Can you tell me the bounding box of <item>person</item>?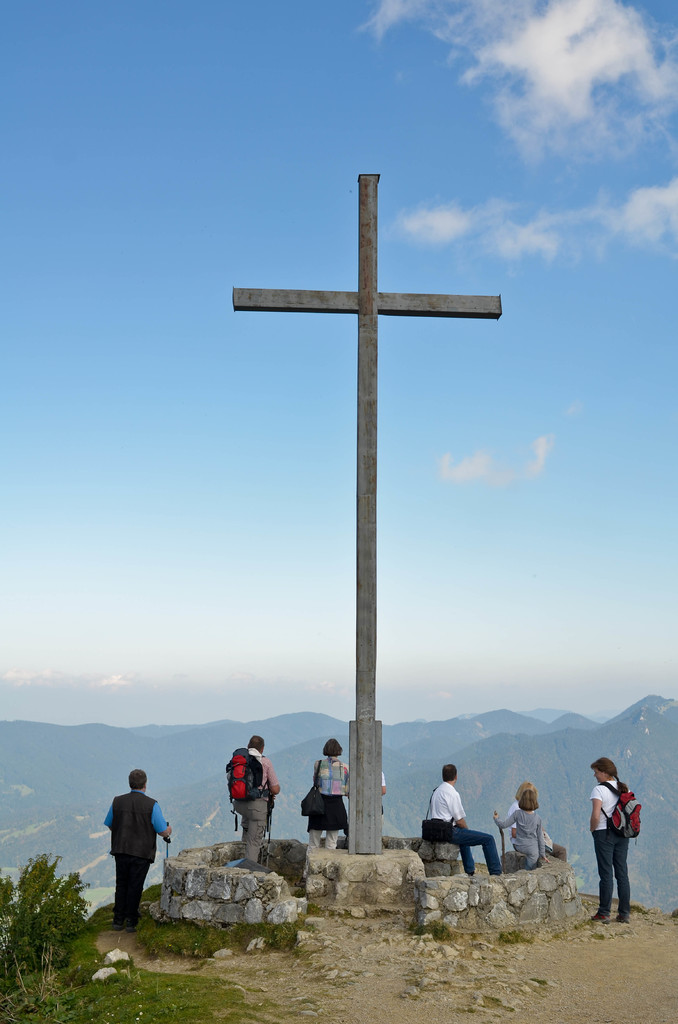
(423, 759, 503, 878).
